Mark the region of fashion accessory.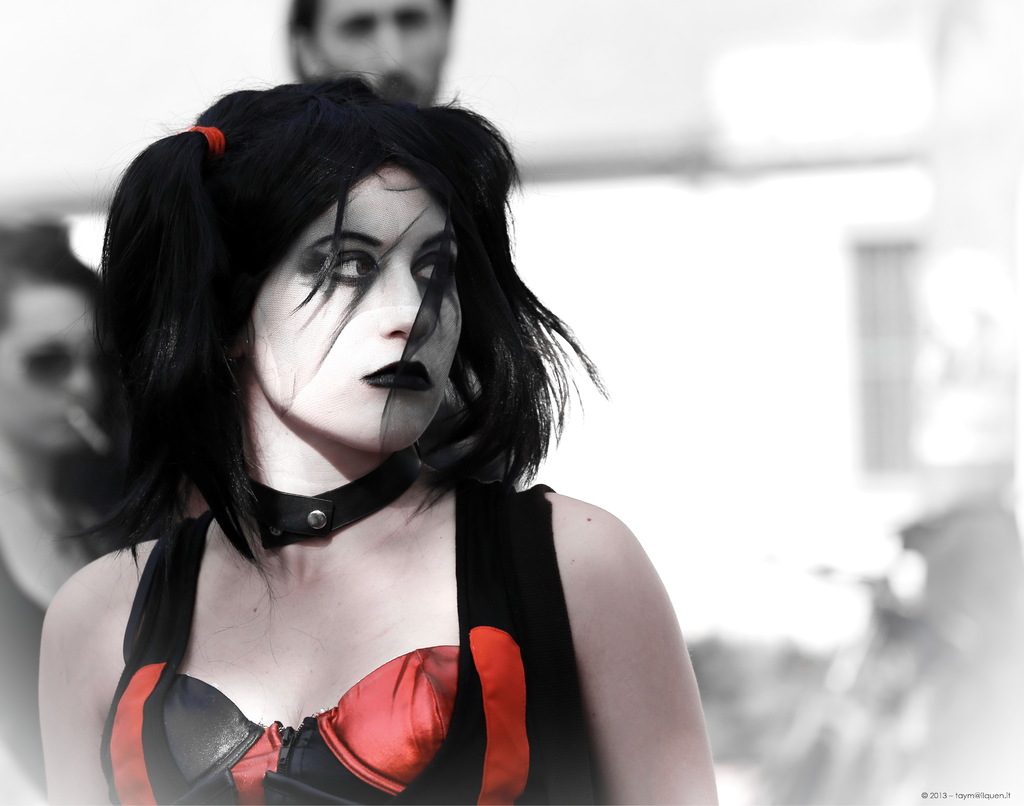
Region: (236,447,427,541).
